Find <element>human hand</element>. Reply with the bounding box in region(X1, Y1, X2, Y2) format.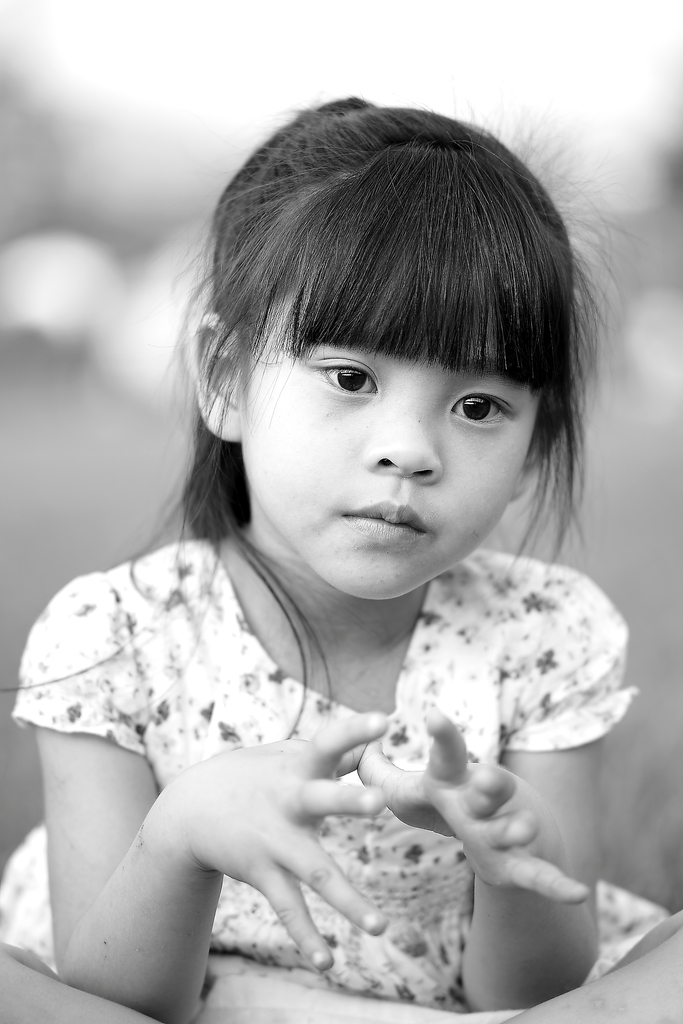
region(353, 711, 589, 903).
